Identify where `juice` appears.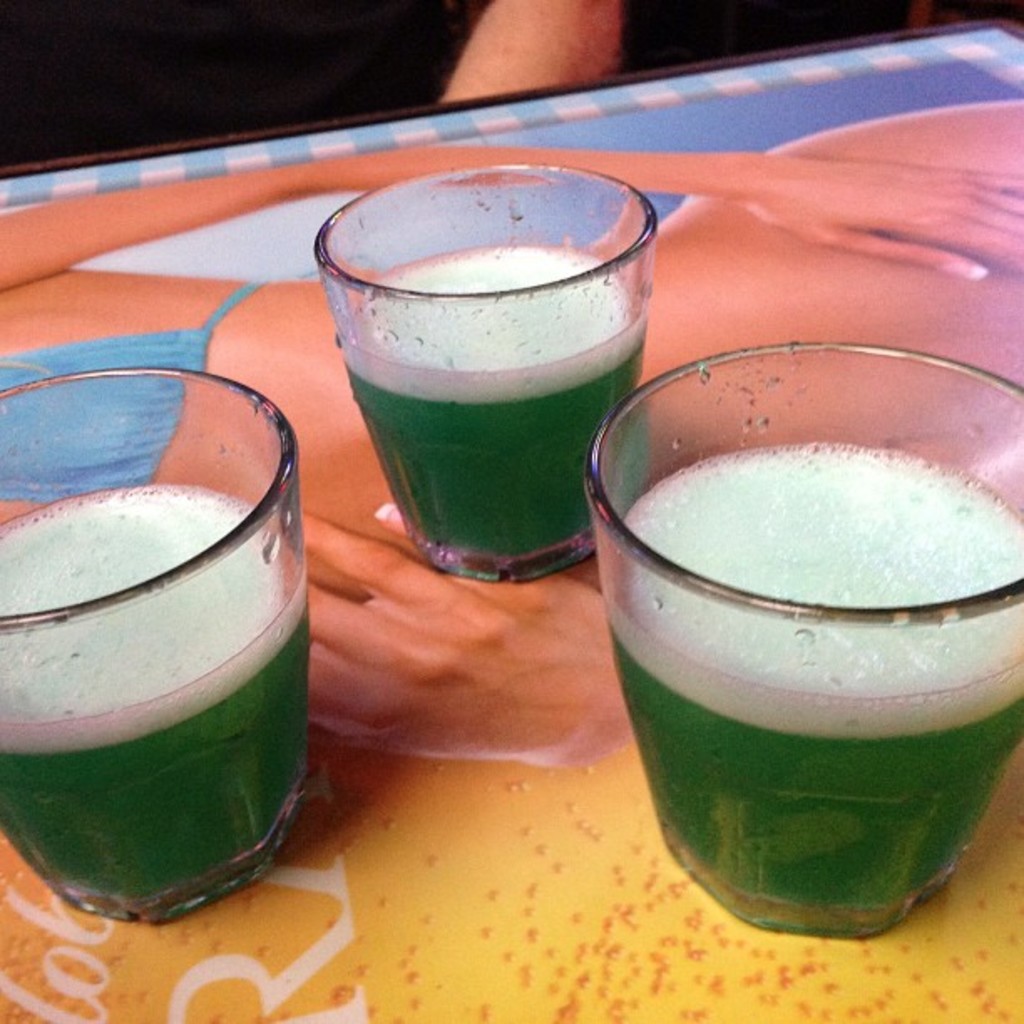
Appears at rect(604, 442, 1022, 932).
